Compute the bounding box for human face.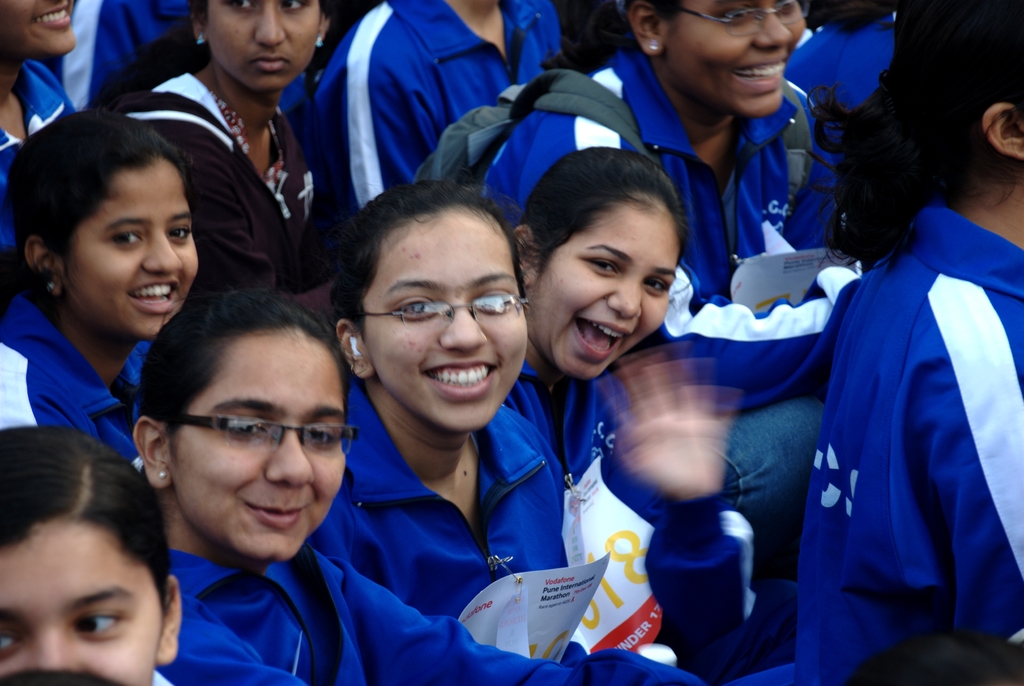
bbox=(522, 200, 678, 373).
